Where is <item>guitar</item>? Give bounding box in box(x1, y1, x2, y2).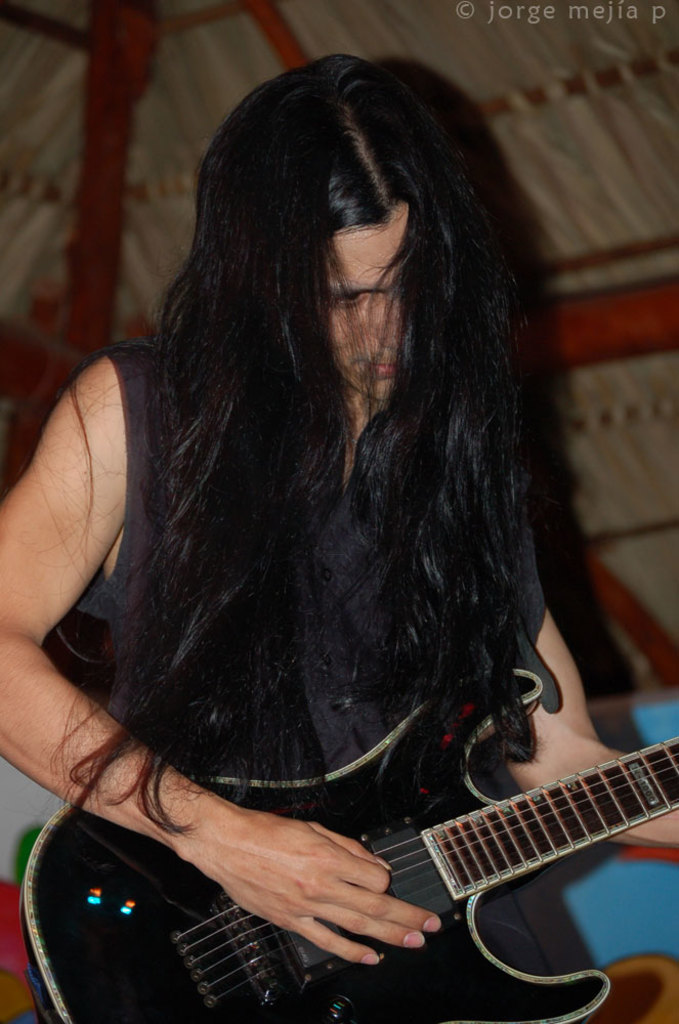
box(22, 668, 678, 1023).
